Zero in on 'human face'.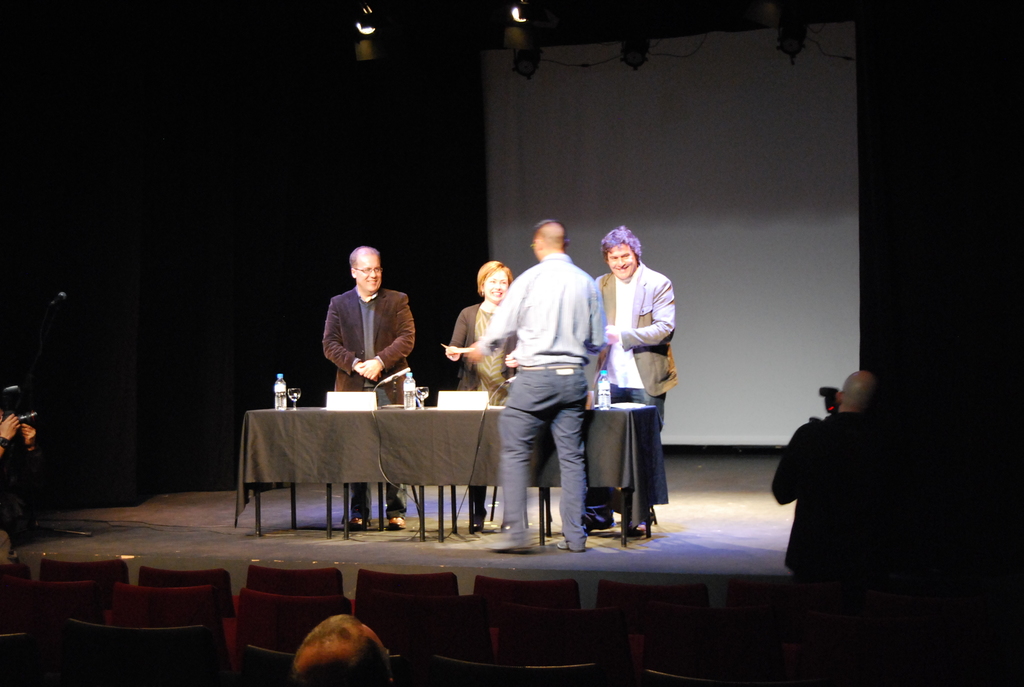
Zeroed in: 488,270,508,301.
